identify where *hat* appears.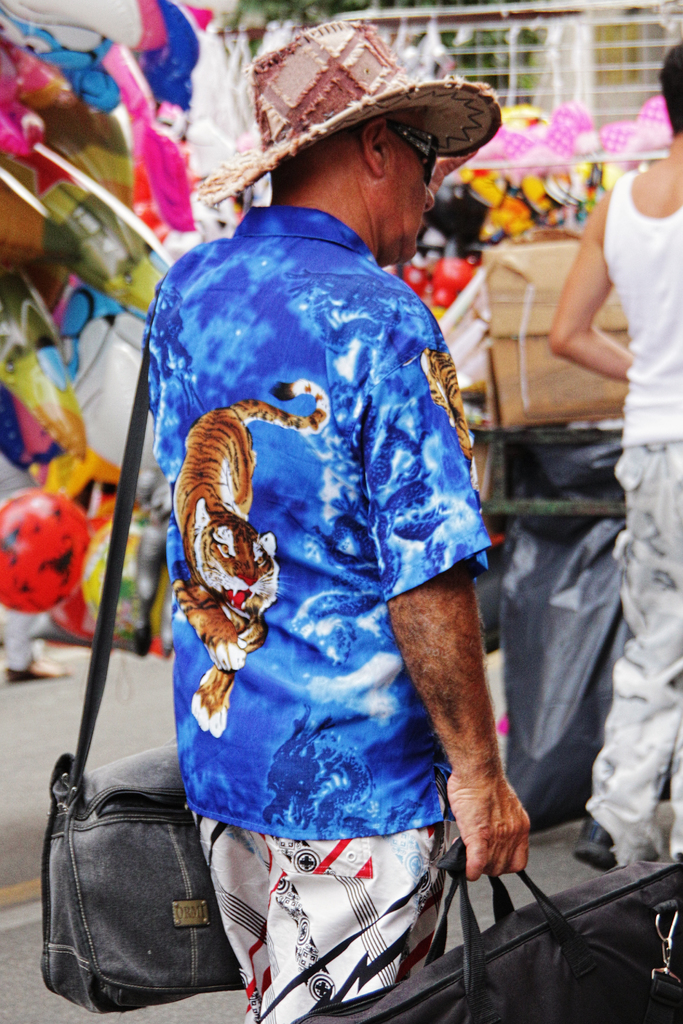
Appears at (203, 19, 496, 197).
